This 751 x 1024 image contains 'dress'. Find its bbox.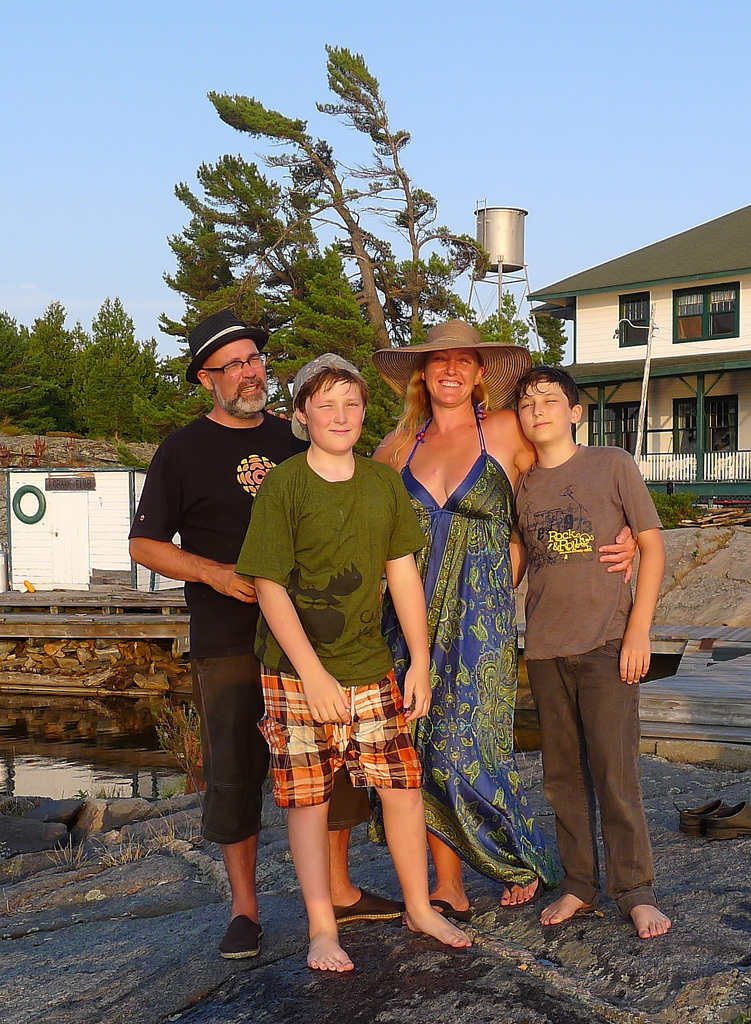
bbox=[401, 417, 553, 886].
